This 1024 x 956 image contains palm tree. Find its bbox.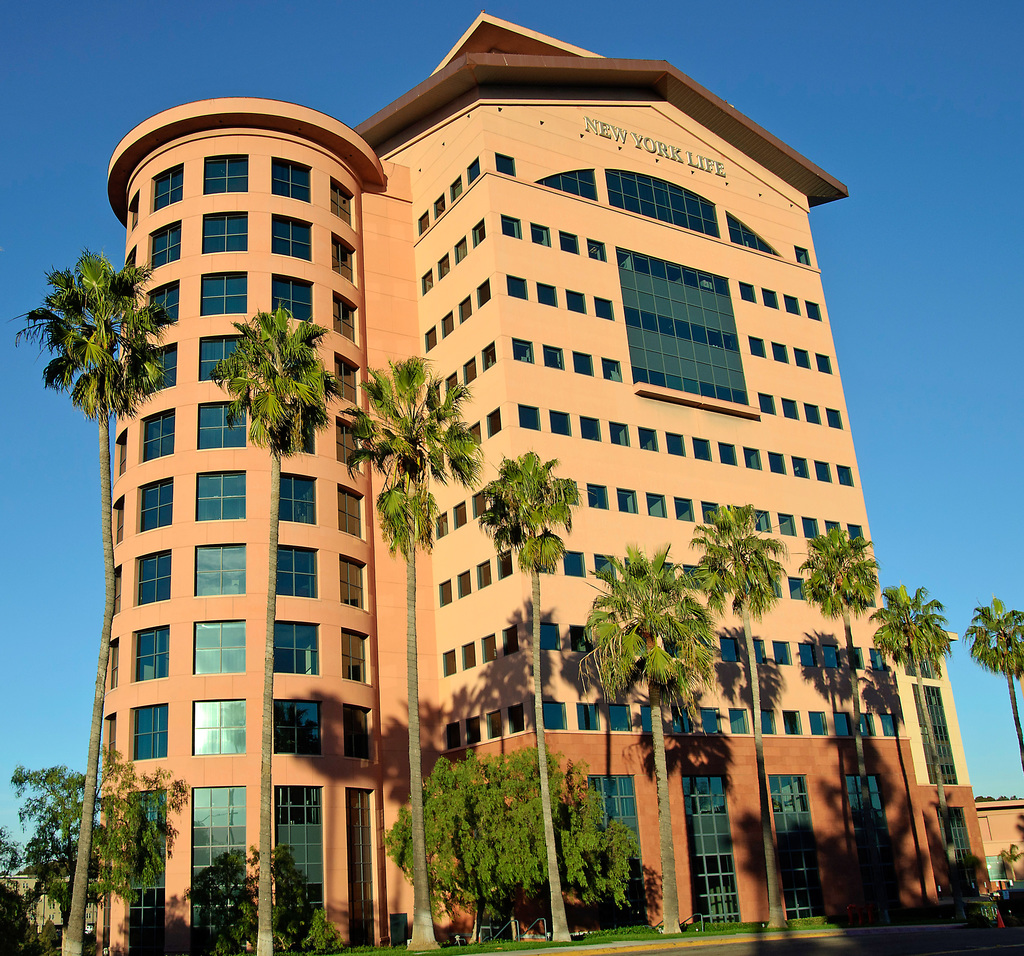
959 594 1023 777.
